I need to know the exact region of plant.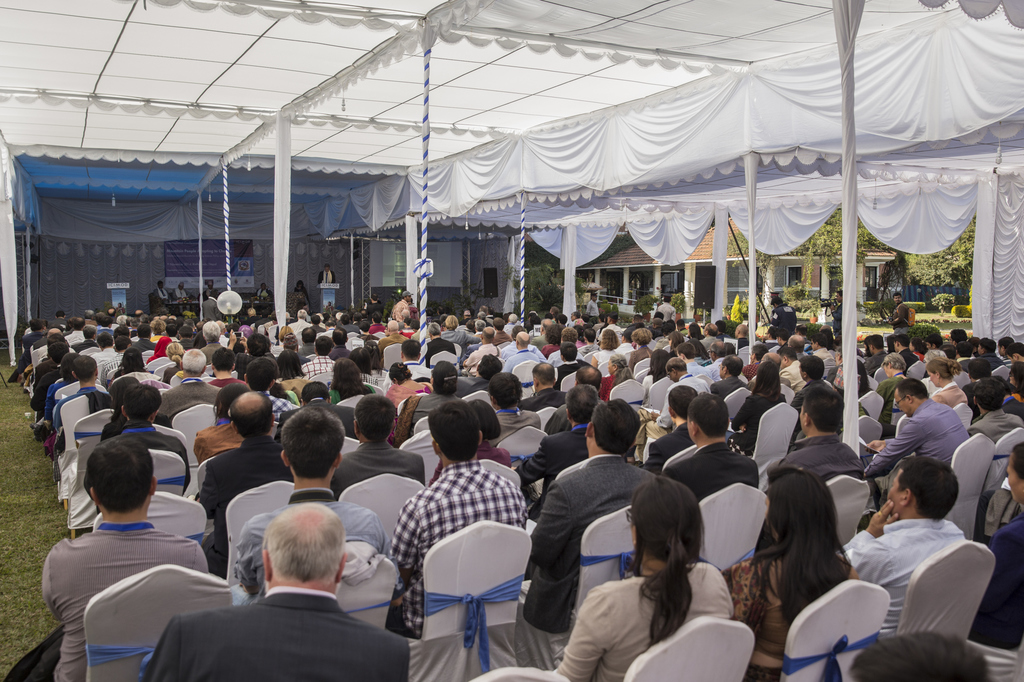
Region: left=506, top=262, right=555, bottom=324.
